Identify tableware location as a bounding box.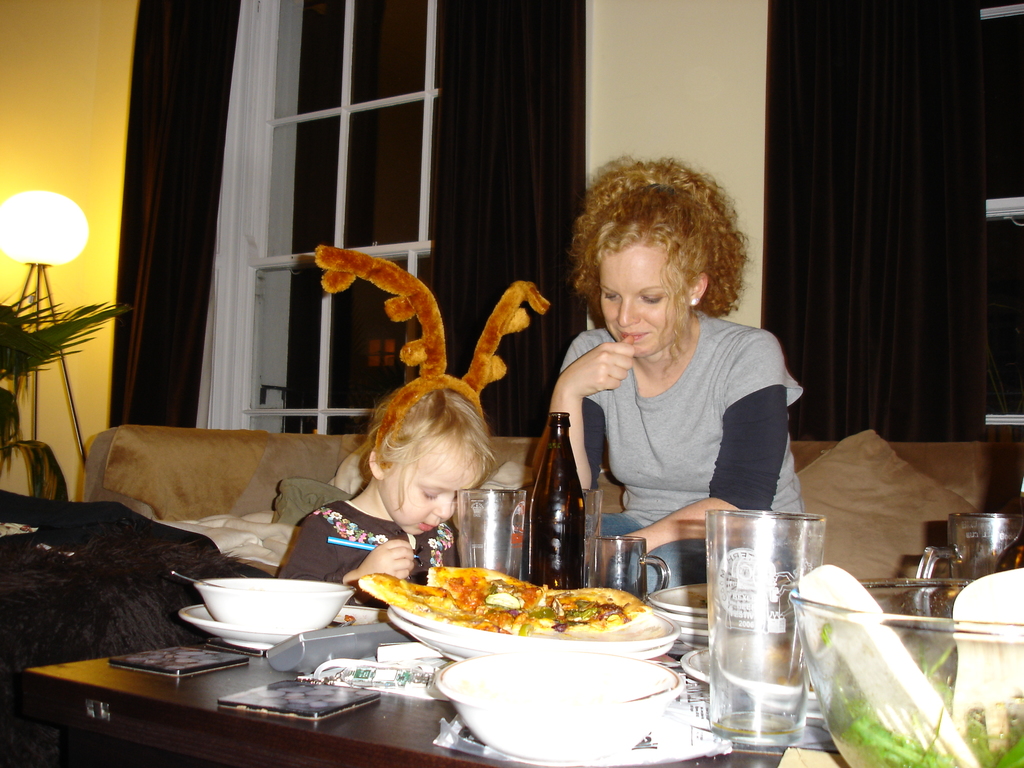
[447, 490, 529, 589].
